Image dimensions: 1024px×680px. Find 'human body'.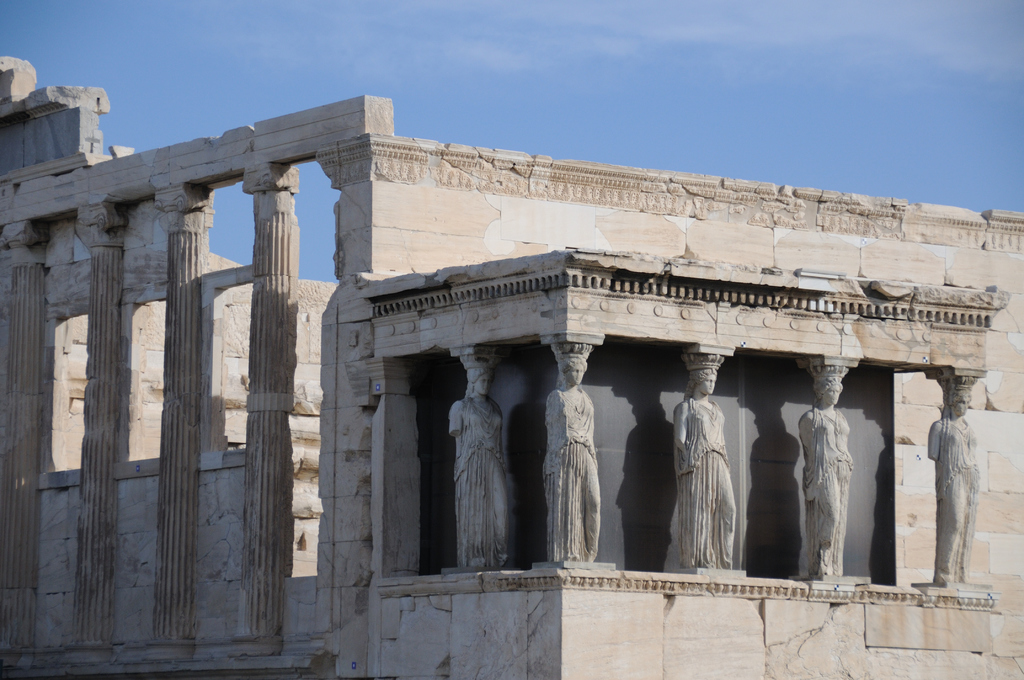
locate(795, 405, 854, 578).
